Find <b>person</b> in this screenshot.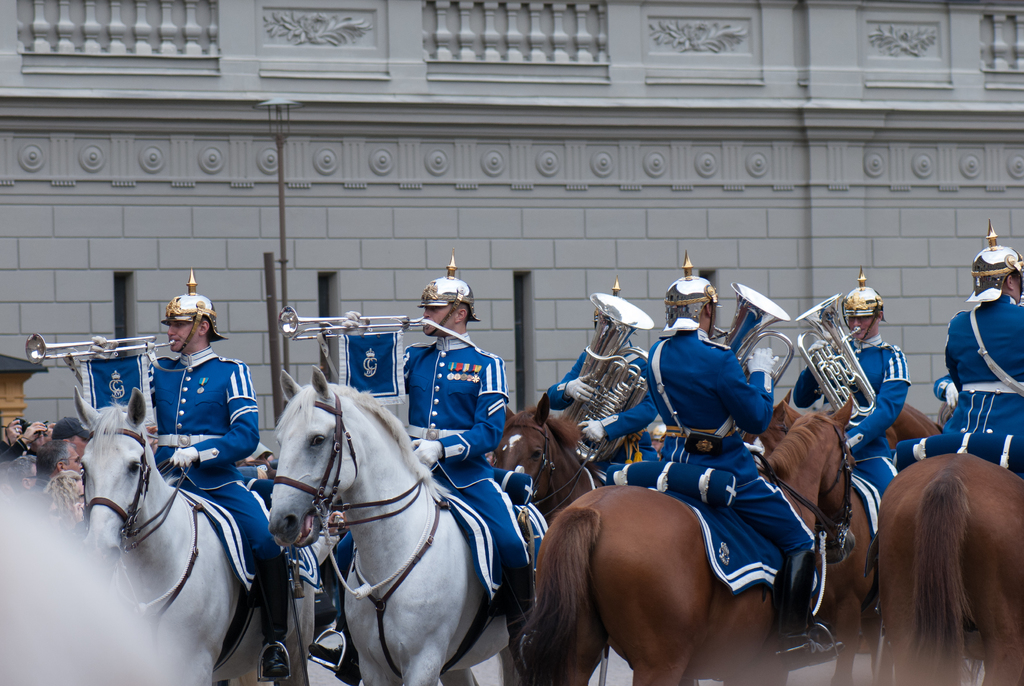
The bounding box for <b>person</b> is box=[31, 434, 132, 599].
